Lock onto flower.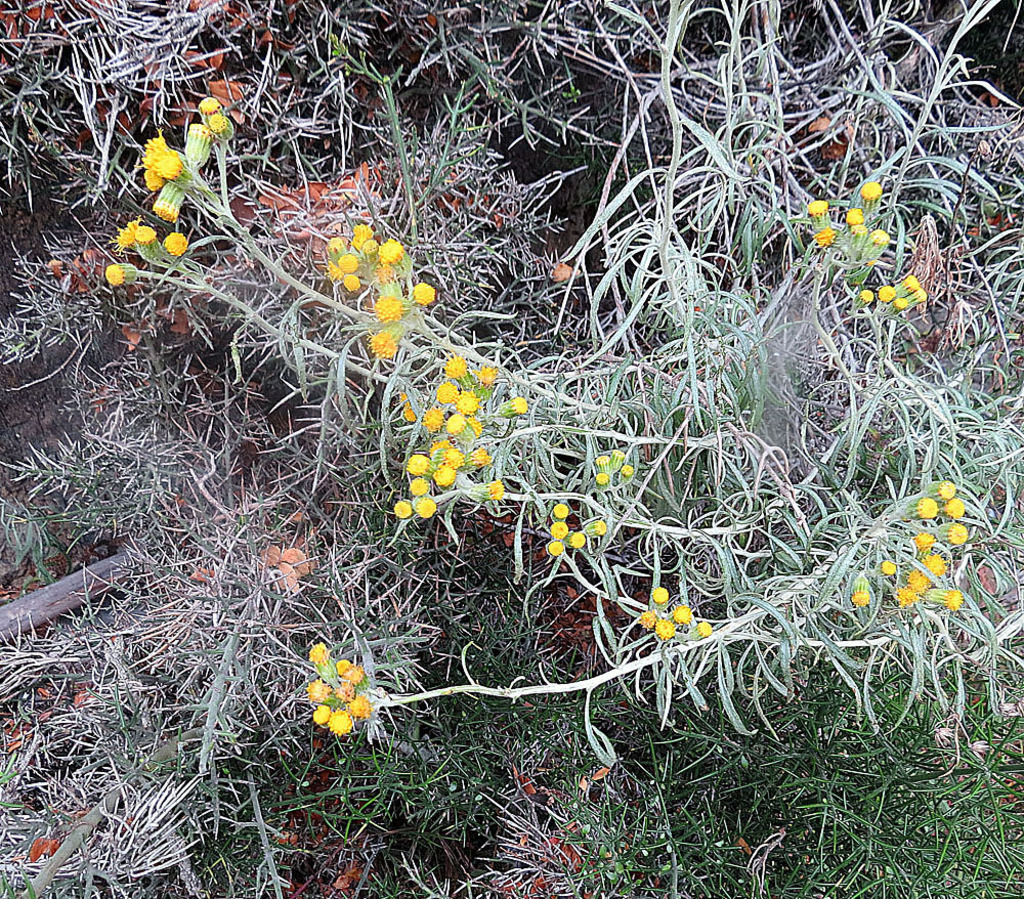
Locked: [944, 500, 974, 521].
